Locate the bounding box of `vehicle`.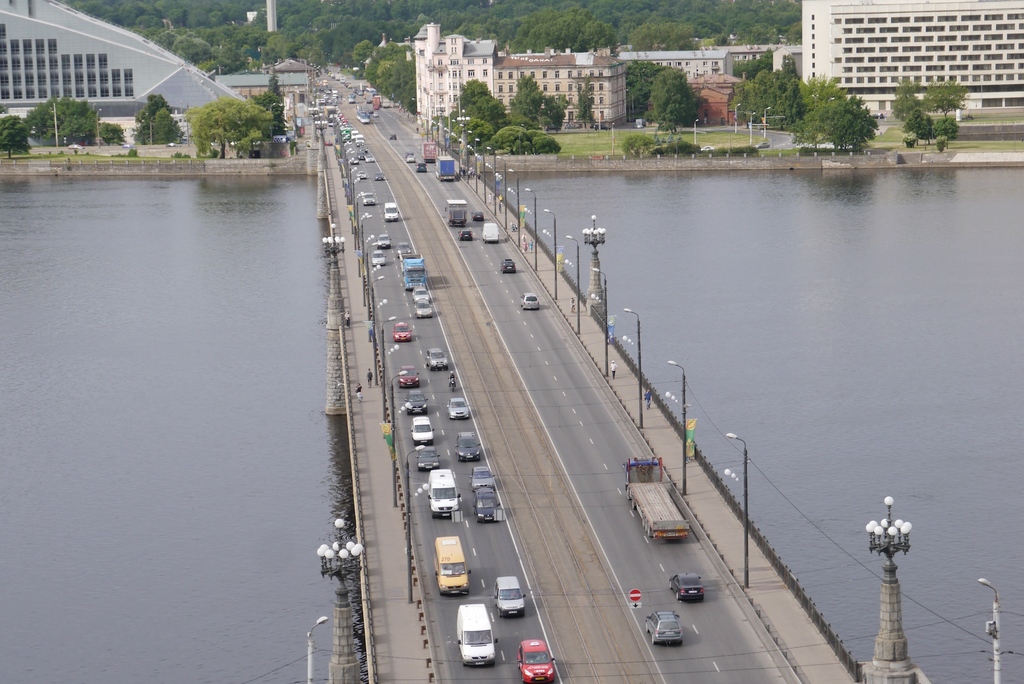
Bounding box: region(405, 152, 414, 163).
